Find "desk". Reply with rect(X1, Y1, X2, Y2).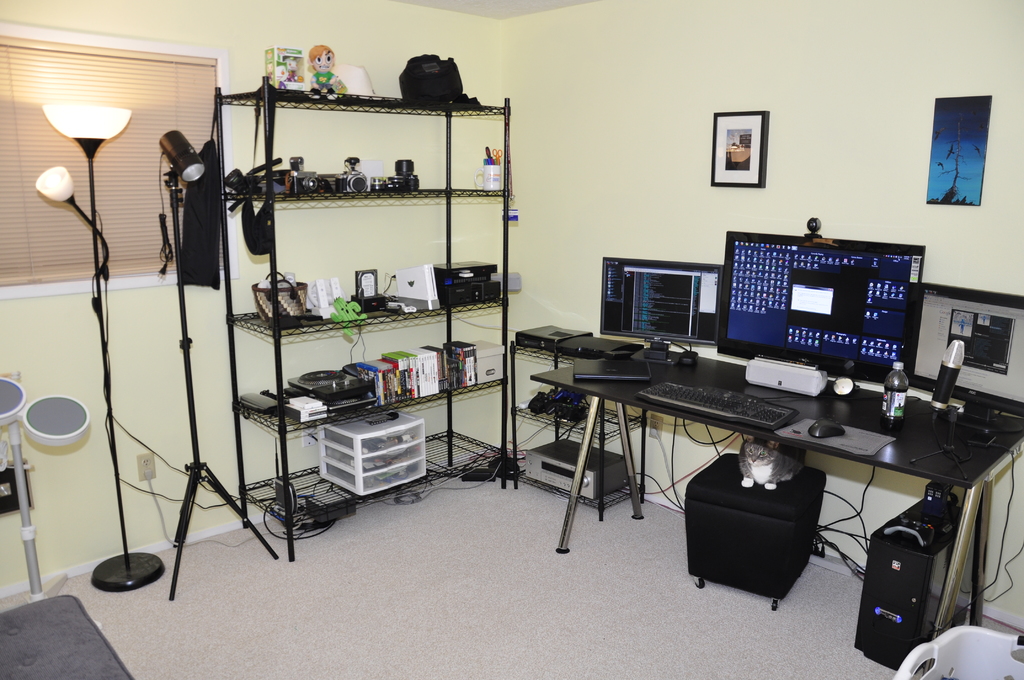
rect(529, 349, 1023, 679).
